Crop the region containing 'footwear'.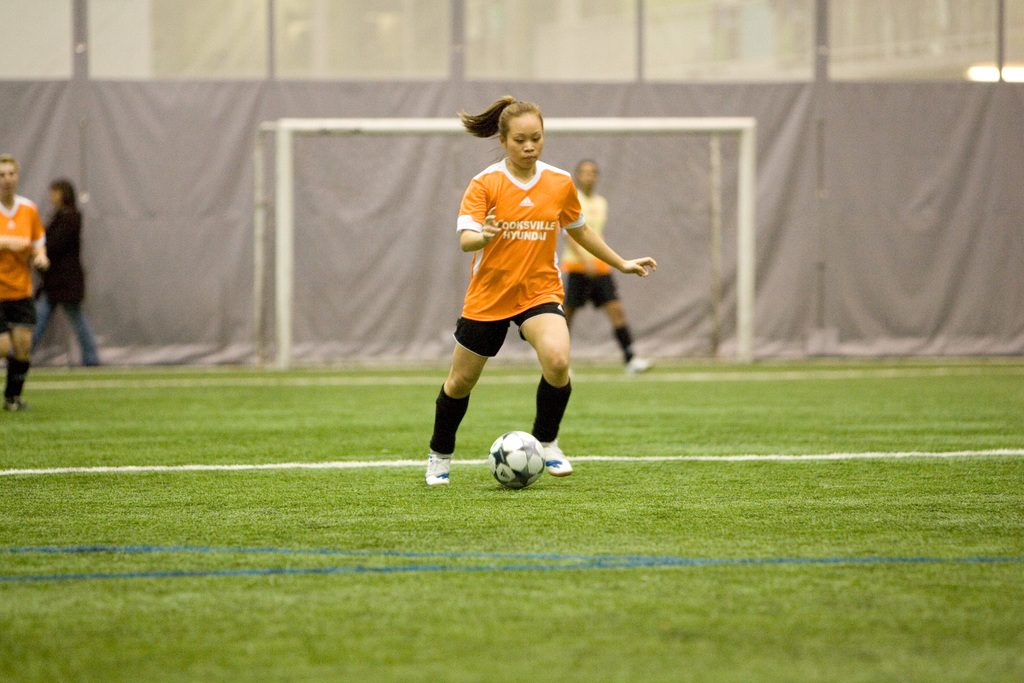
Crop region: 74 337 87 364.
